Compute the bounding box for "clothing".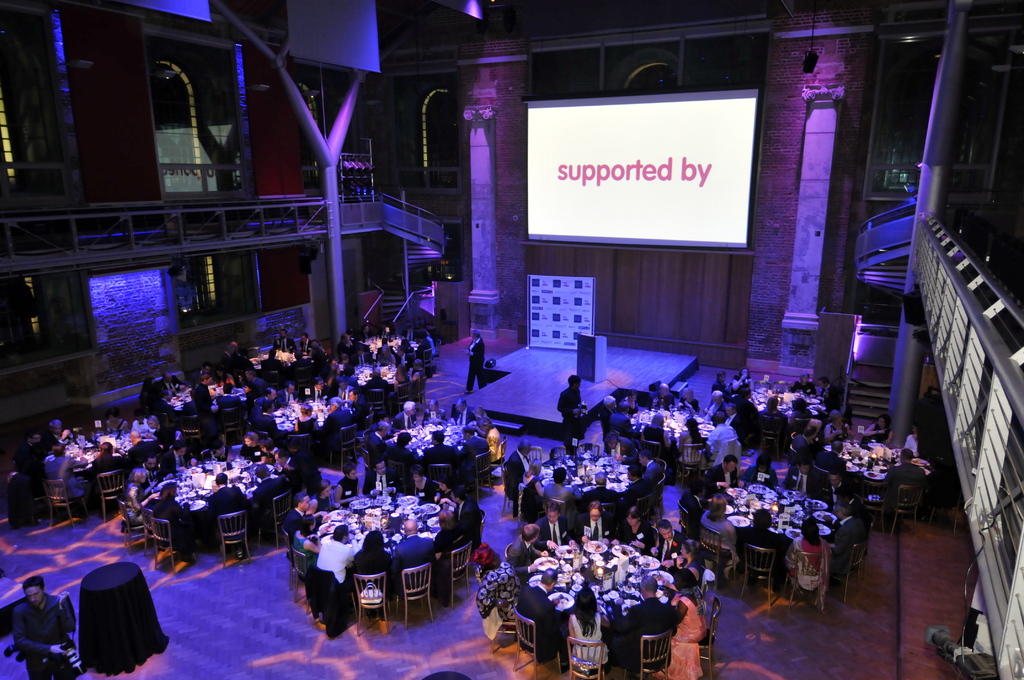
705, 469, 735, 490.
